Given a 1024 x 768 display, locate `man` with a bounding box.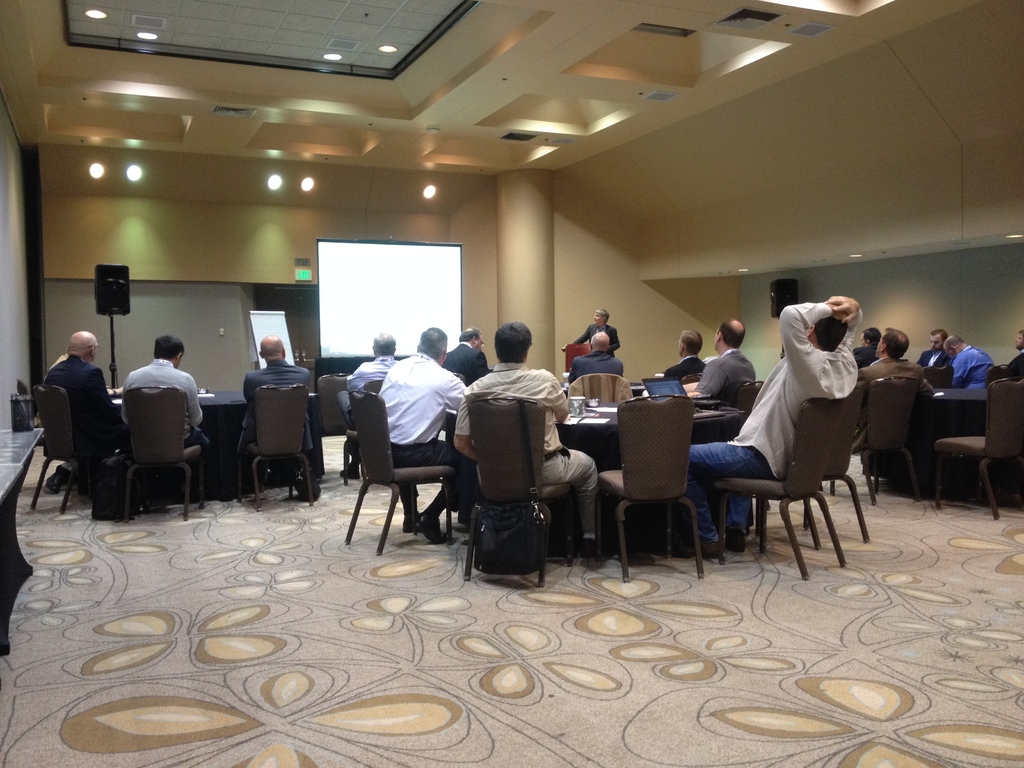
Located: 118:332:223:503.
